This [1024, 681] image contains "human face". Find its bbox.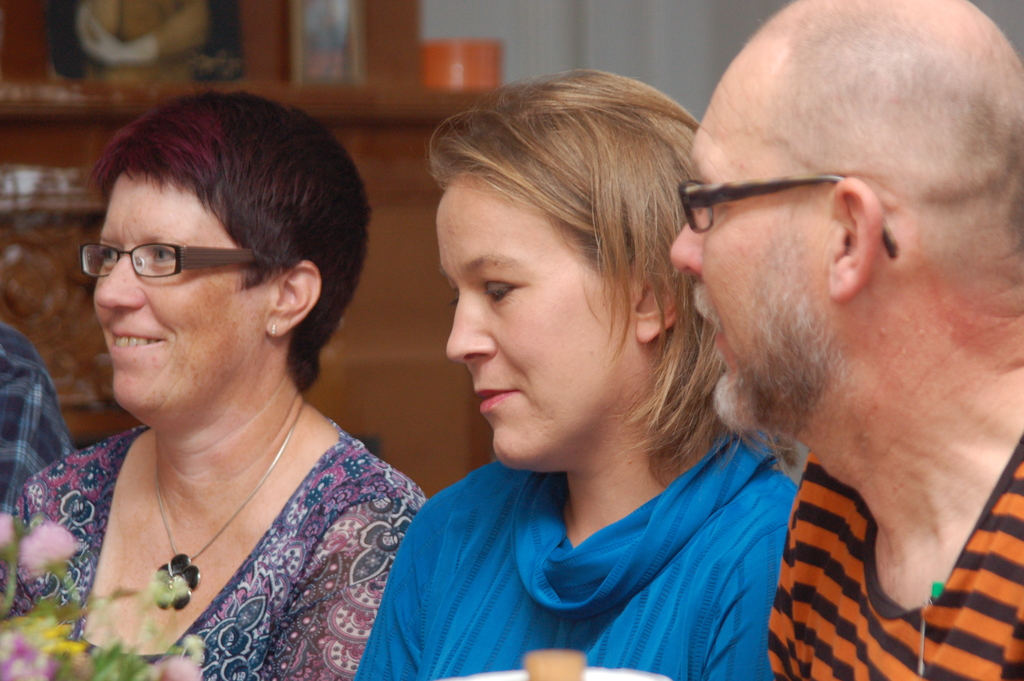
<bbox>94, 176, 262, 418</bbox>.
